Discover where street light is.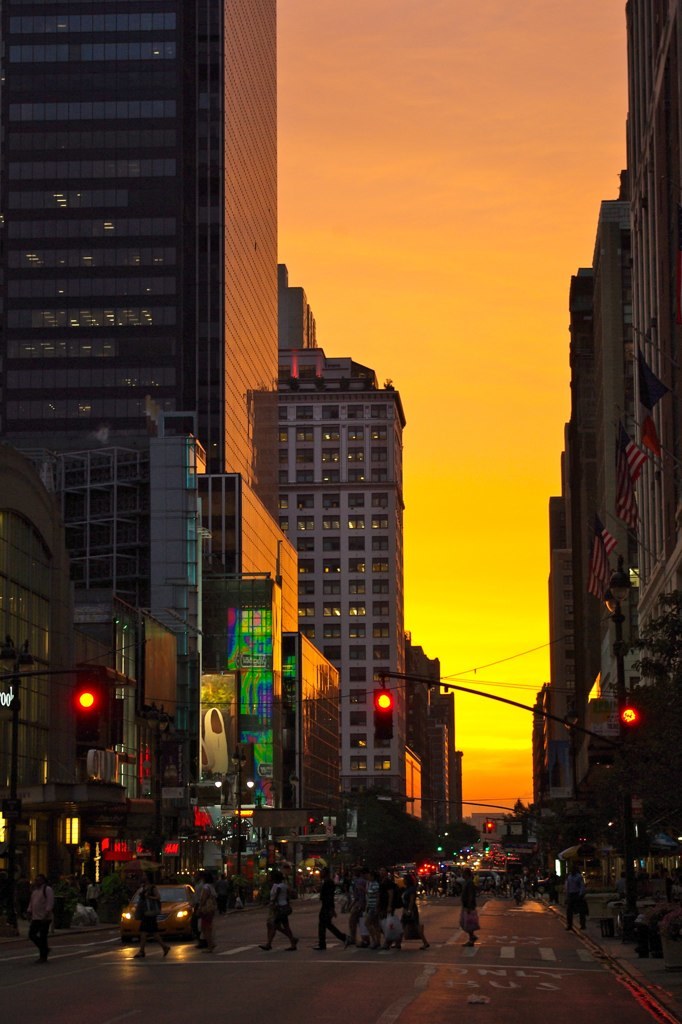
Discovered at detection(227, 743, 250, 876).
